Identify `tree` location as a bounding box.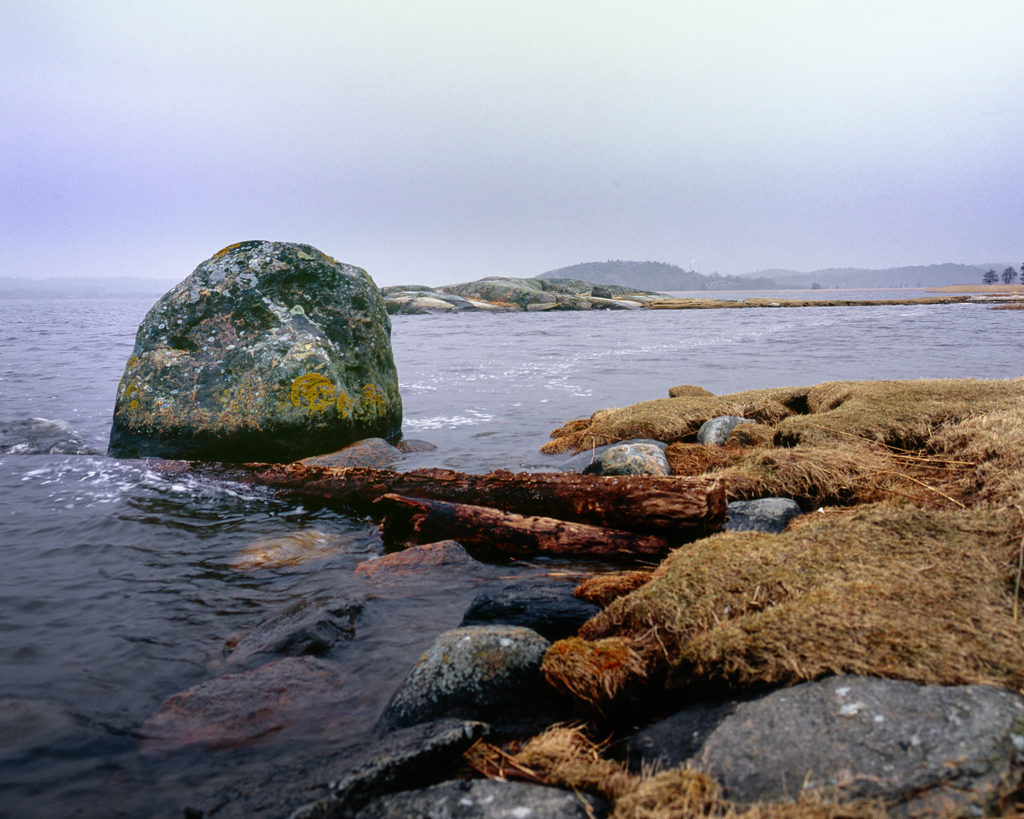
detection(996, 260, 1020, 287).
